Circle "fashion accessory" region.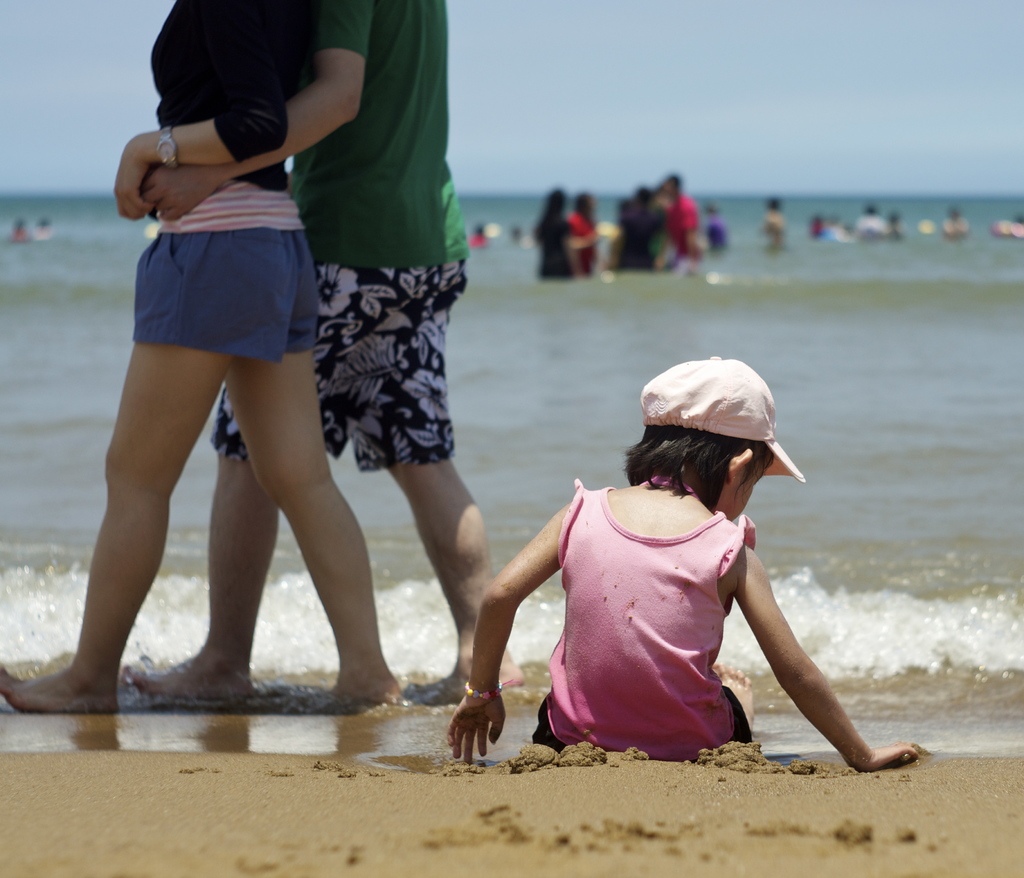
Region: left=637, top=358, right=808, bottom=483.
